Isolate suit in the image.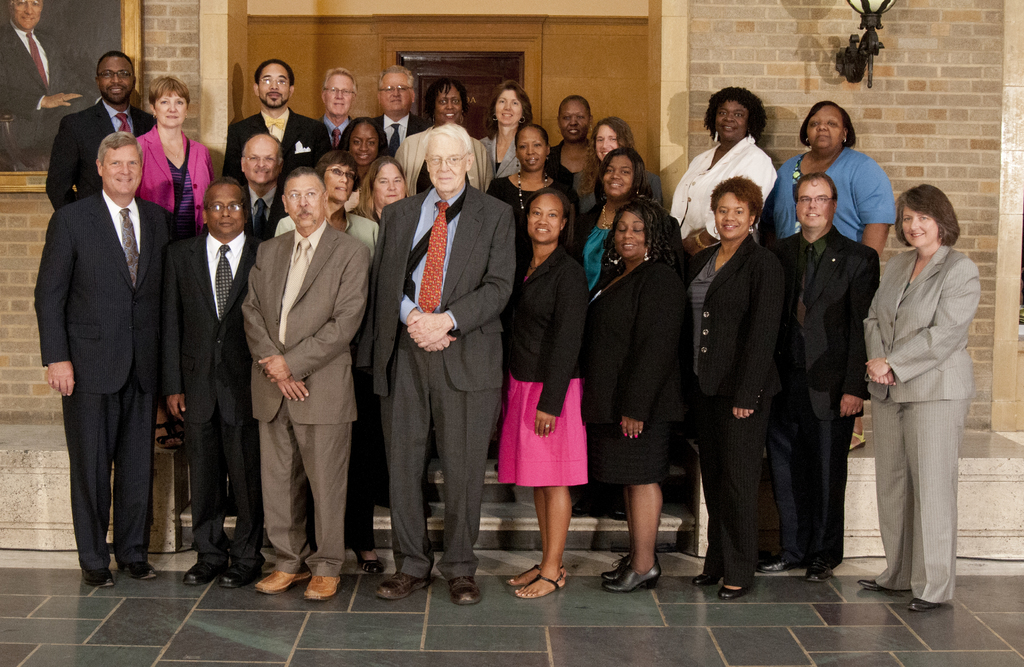
Isolated region: 0:17:95:159.
